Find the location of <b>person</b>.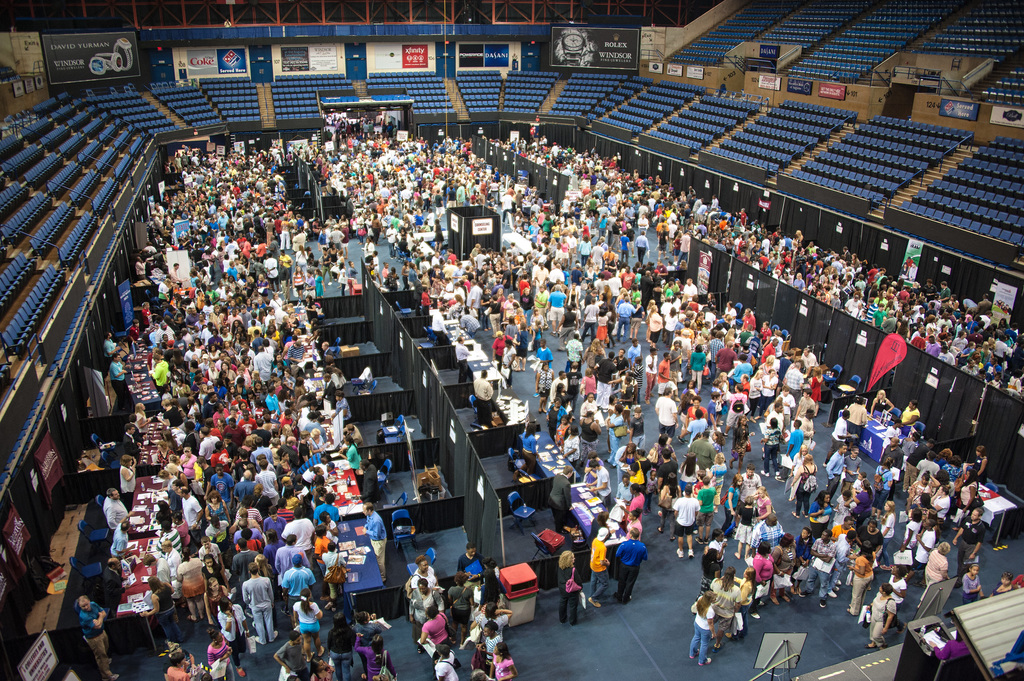
Location: 104,558,130,605.
